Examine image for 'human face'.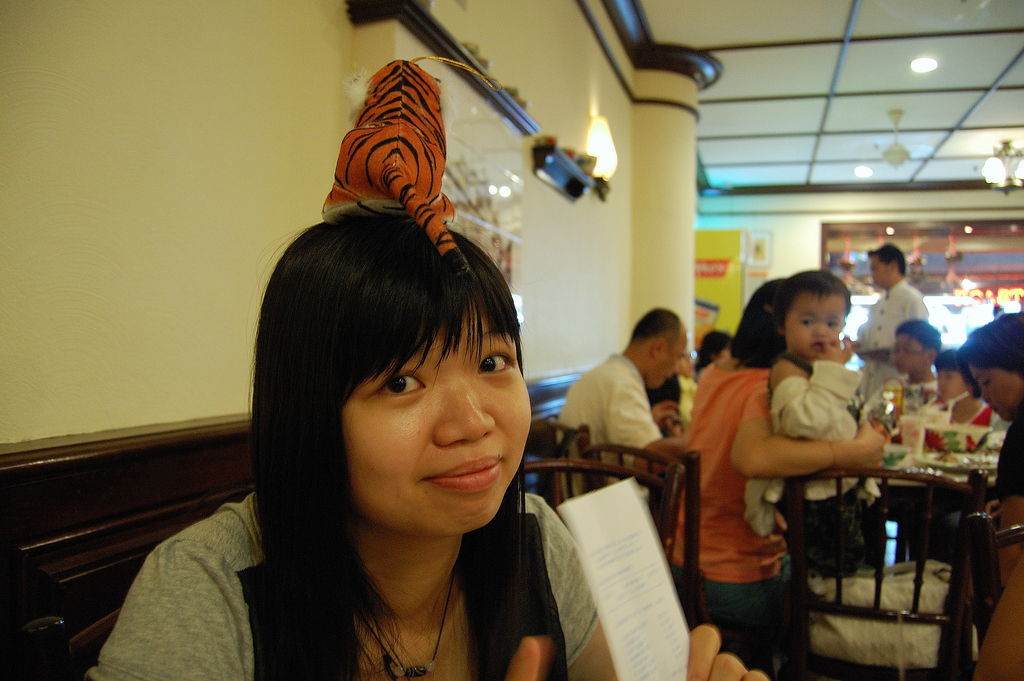
Examination result: (649, 334, 694, 397).
